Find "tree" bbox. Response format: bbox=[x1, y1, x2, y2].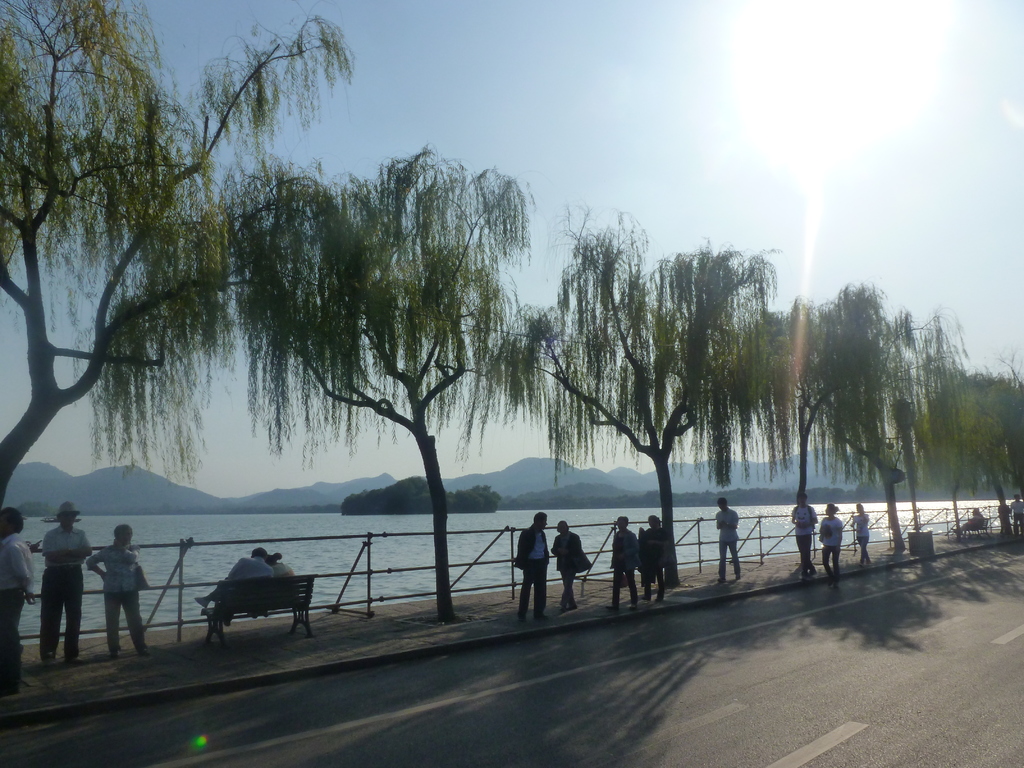
bbox=[837, 305, 975, 559].
